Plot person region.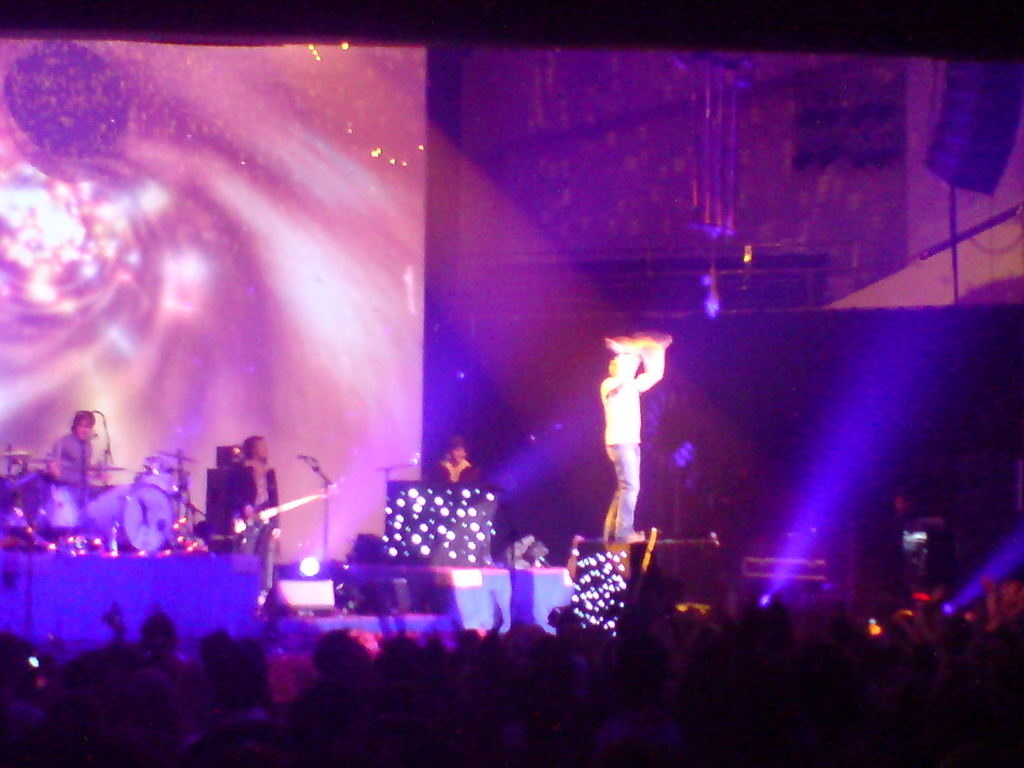
Plotted at rect(423, 436, 483, 491).
